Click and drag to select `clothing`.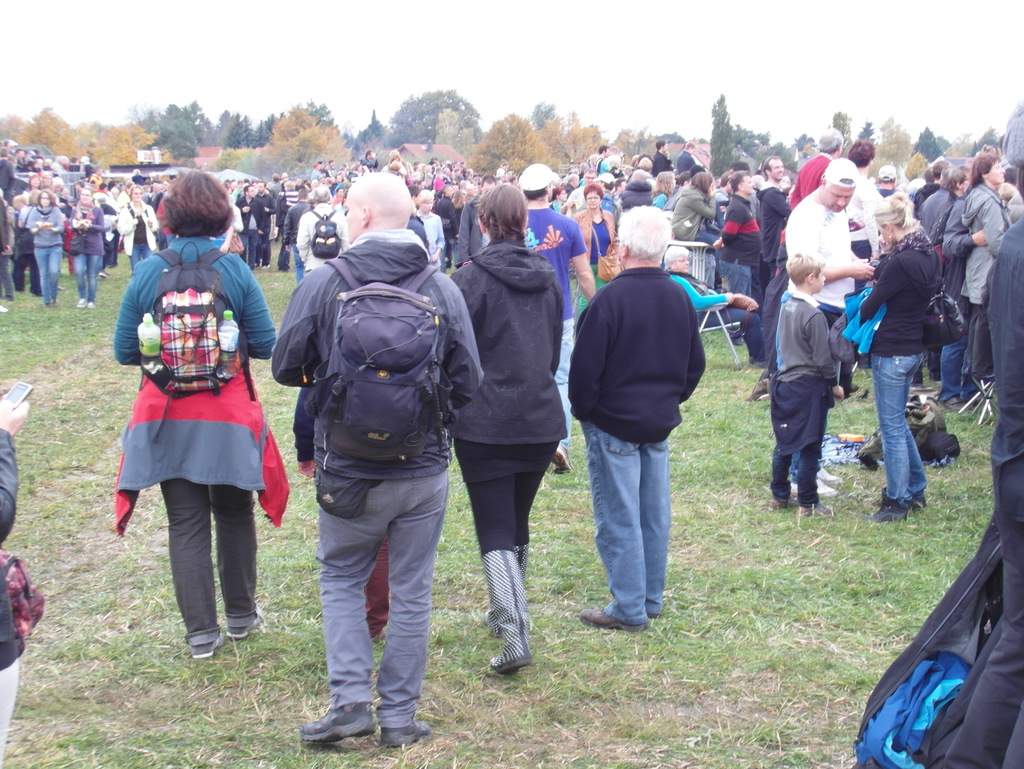
Selection: Rect(415, 211, 444, 266).
